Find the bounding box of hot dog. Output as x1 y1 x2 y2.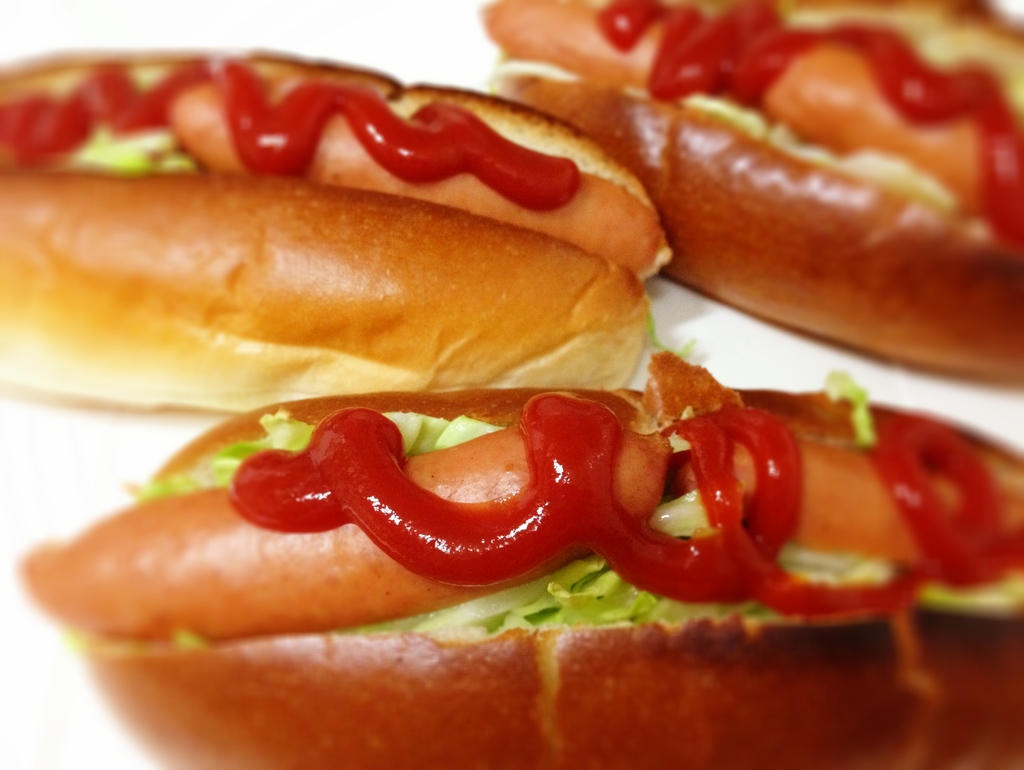
0 46 668 411.
